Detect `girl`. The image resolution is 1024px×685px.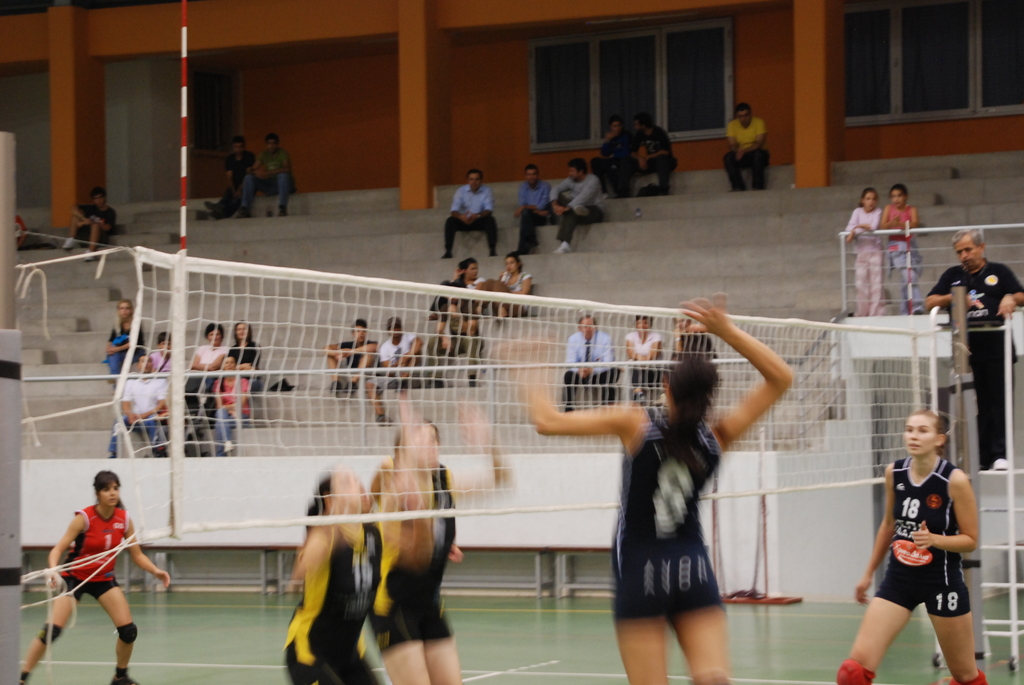
bbox=[835, 405, 991, 684].
